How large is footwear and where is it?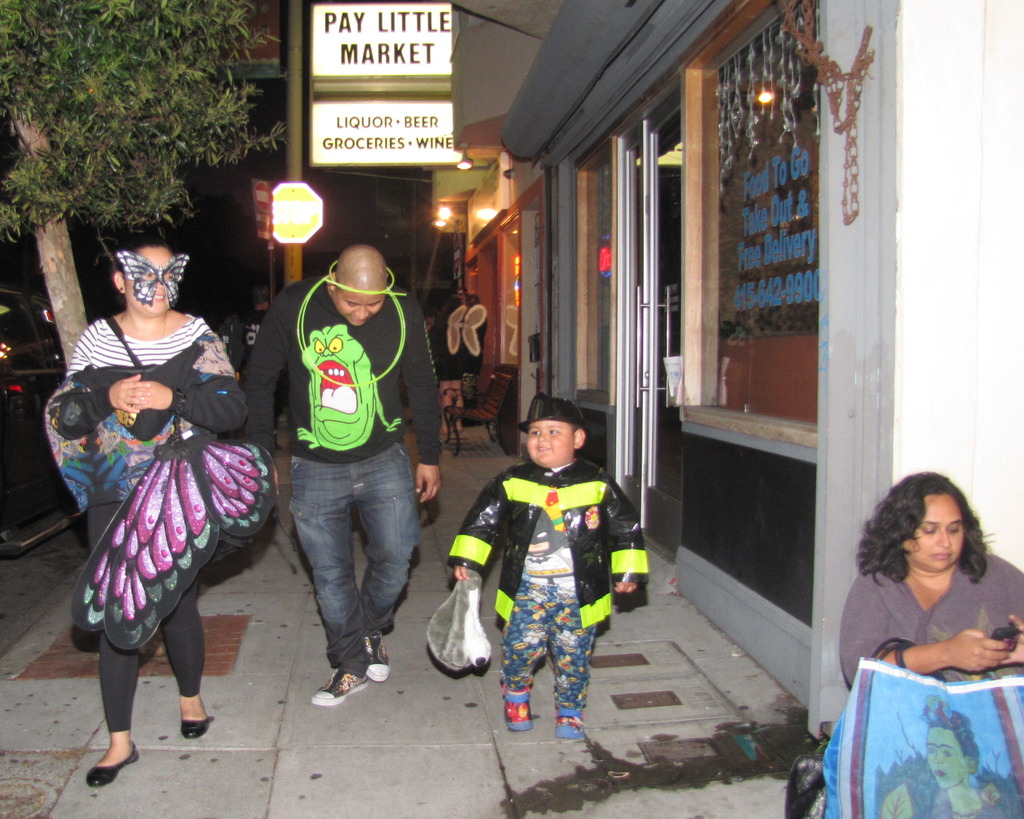
Bounding box: locate(364, 633, 390, 684).
